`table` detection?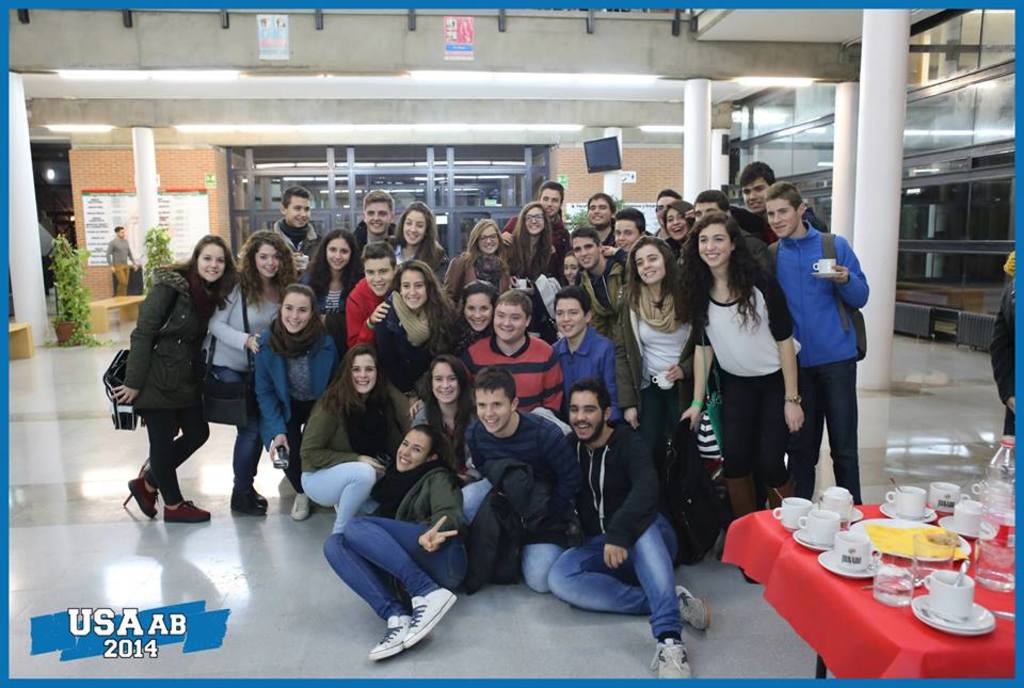
BBox(720, 492, 1014, 687)
